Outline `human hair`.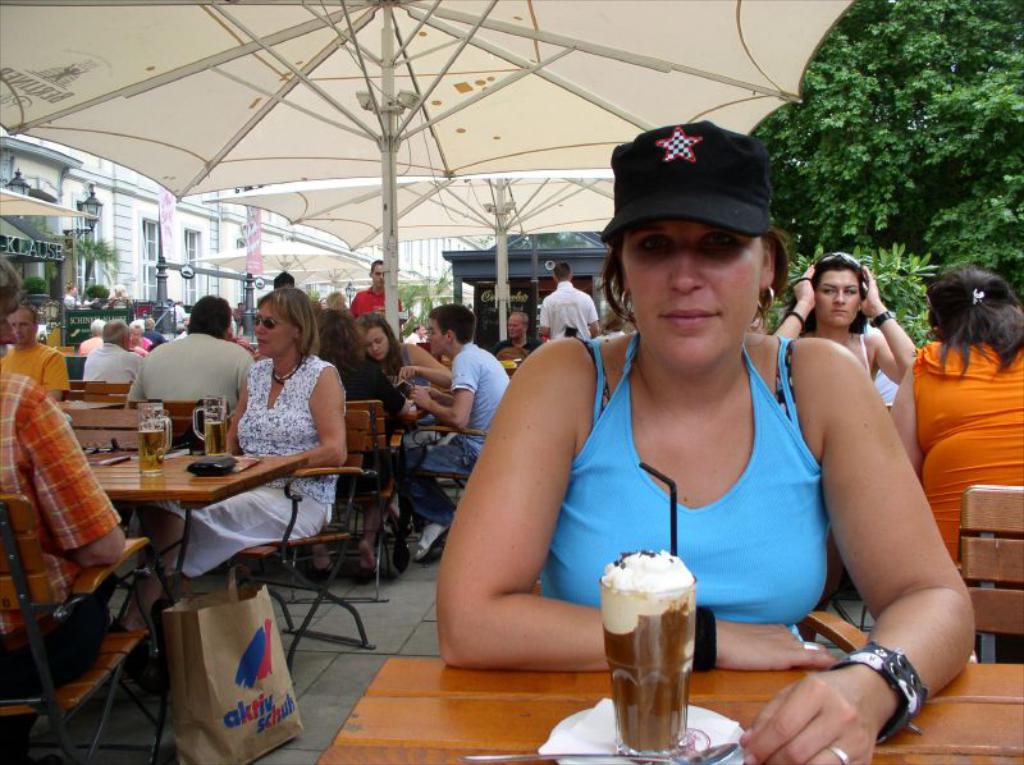
Outline: 256, 285, 324, 356.
